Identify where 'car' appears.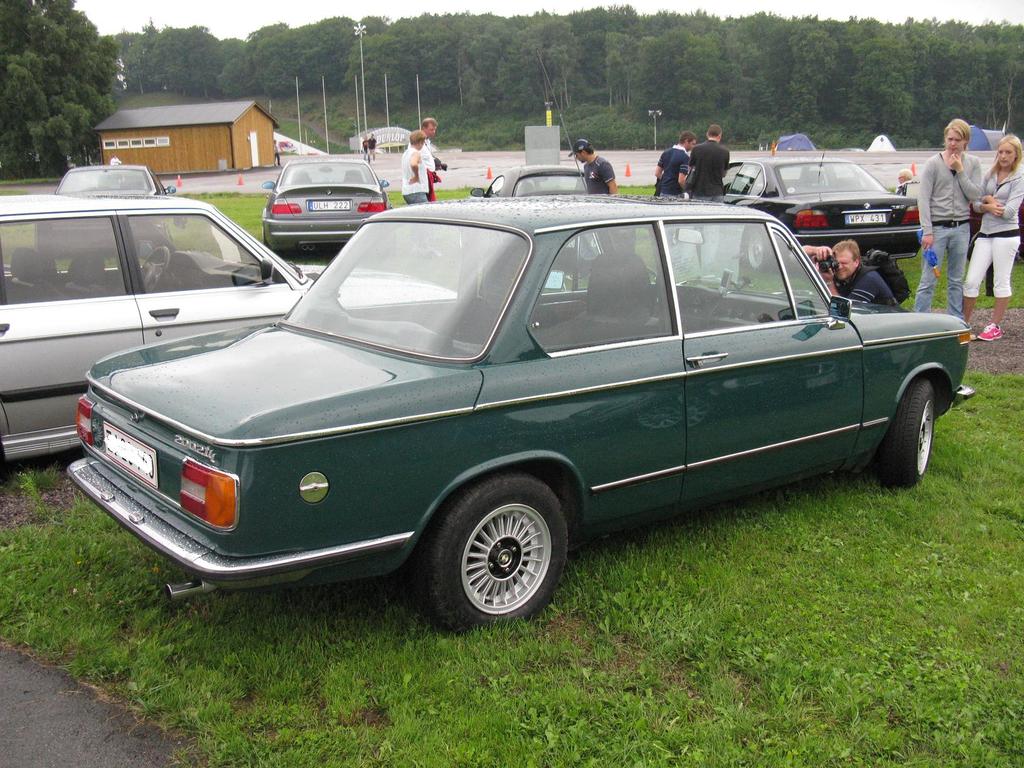
Appears at bbox=[263, 161, 382, 250].
